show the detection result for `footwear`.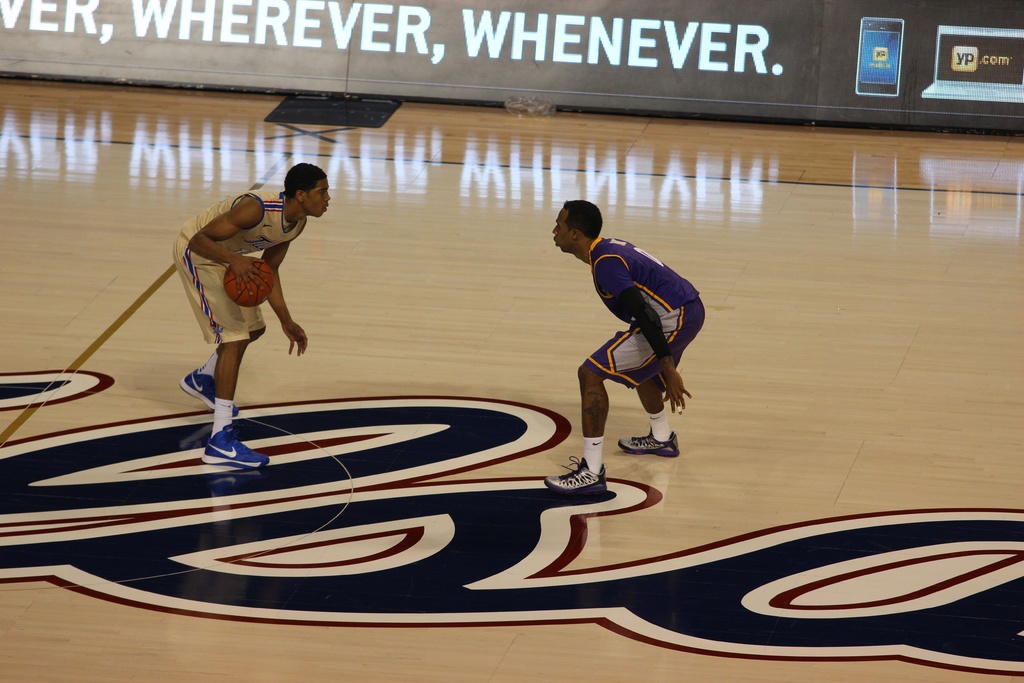
left=200, top=425, right=269, bottom=471.
